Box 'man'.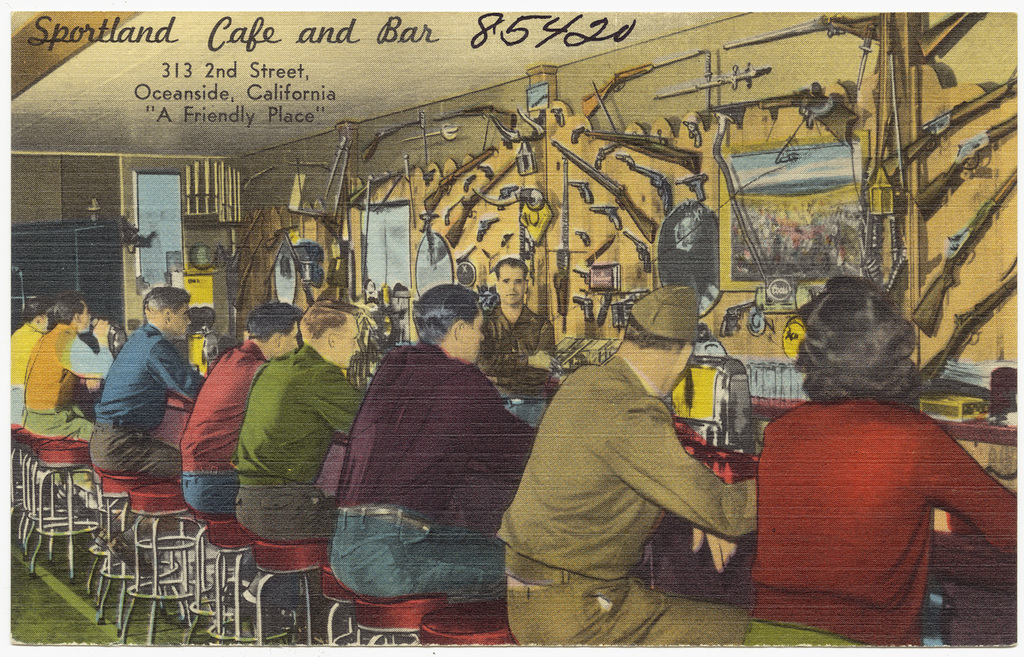
[left=236, top=302, right=367, bottom=545].
